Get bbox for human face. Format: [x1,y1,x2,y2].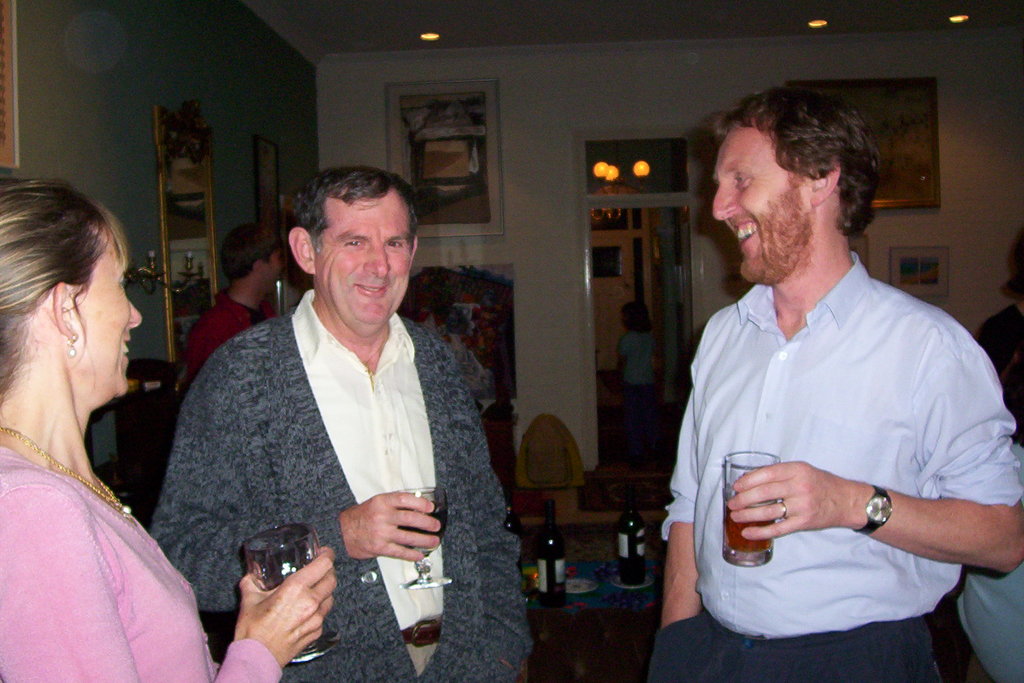
[714,125,804,277].
